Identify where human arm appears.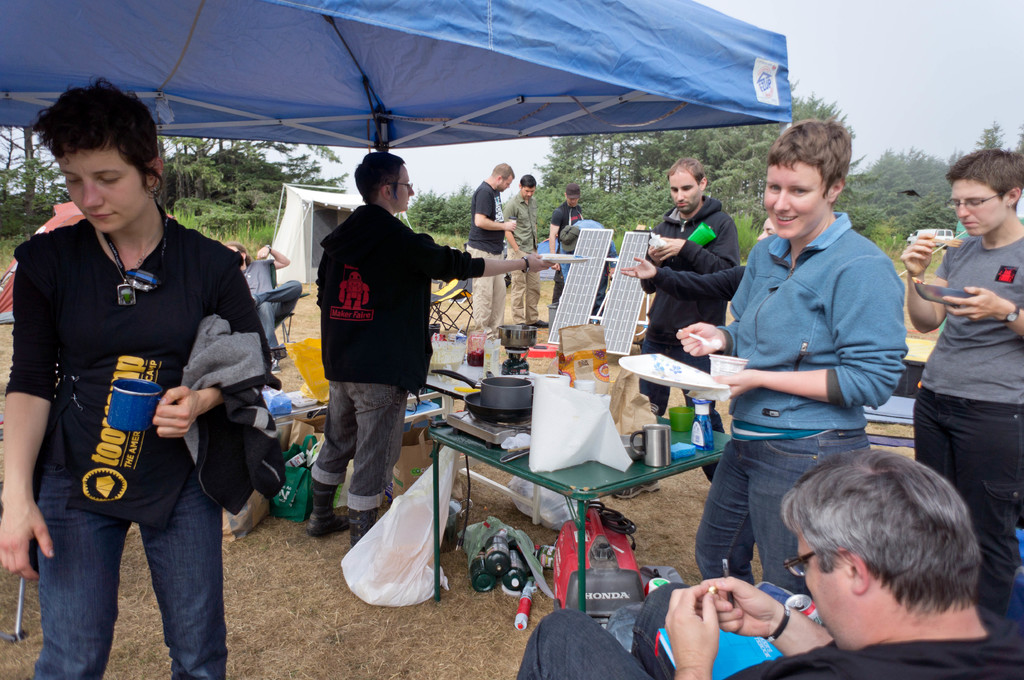
Appears at l=675, t=250, r=745, b=355.
